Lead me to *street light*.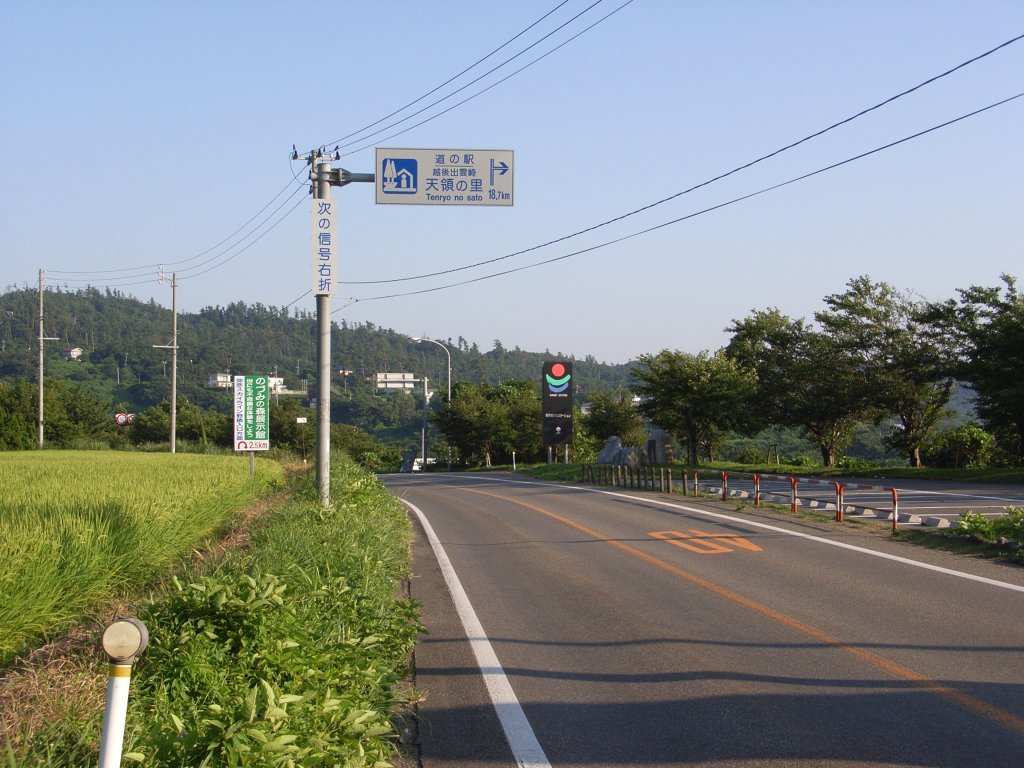
Lead to l=408, t=334, r=454, b=406.
